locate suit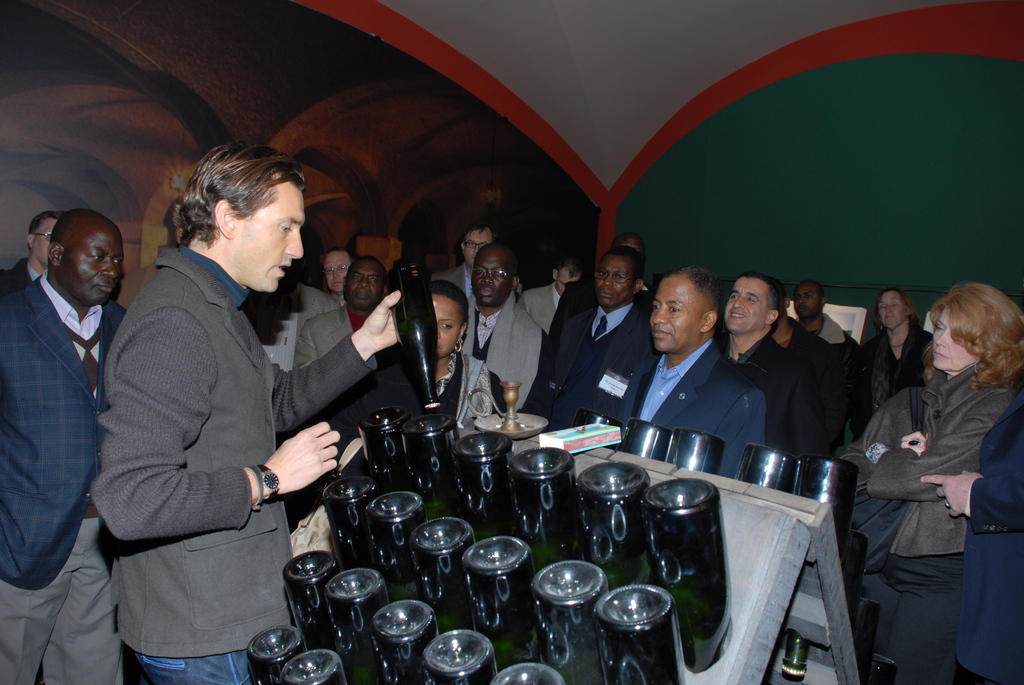
[776, 319, 844, 463]
